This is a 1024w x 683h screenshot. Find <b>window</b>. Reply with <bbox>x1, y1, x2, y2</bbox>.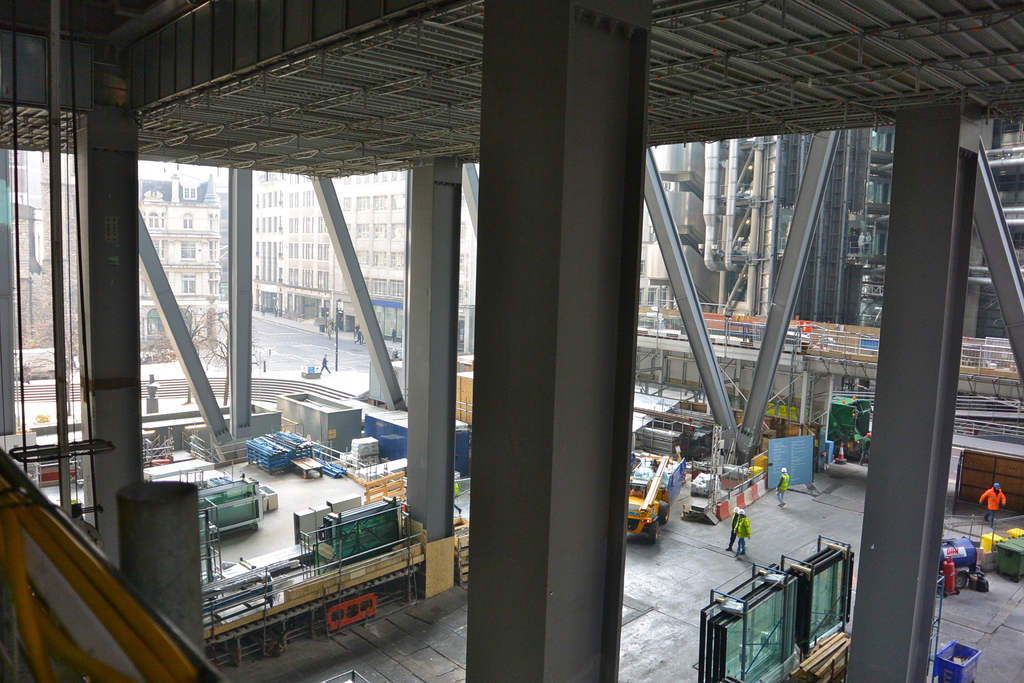
<bbox>460, 255, 465, 270</bbox>.
